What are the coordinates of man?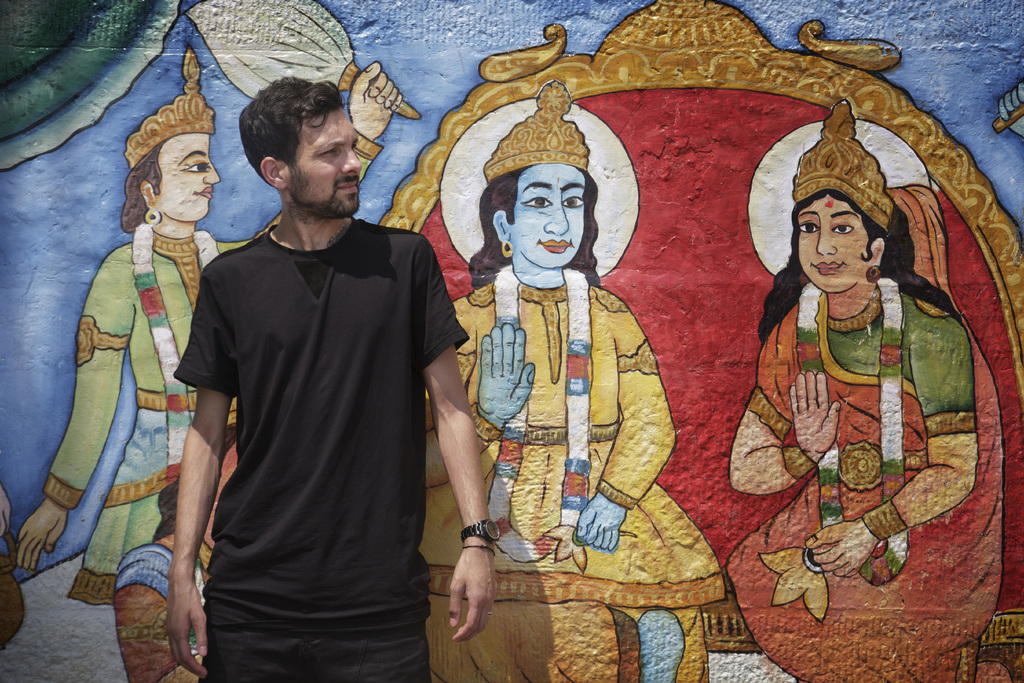
crop(165, 77, 499, 682).
